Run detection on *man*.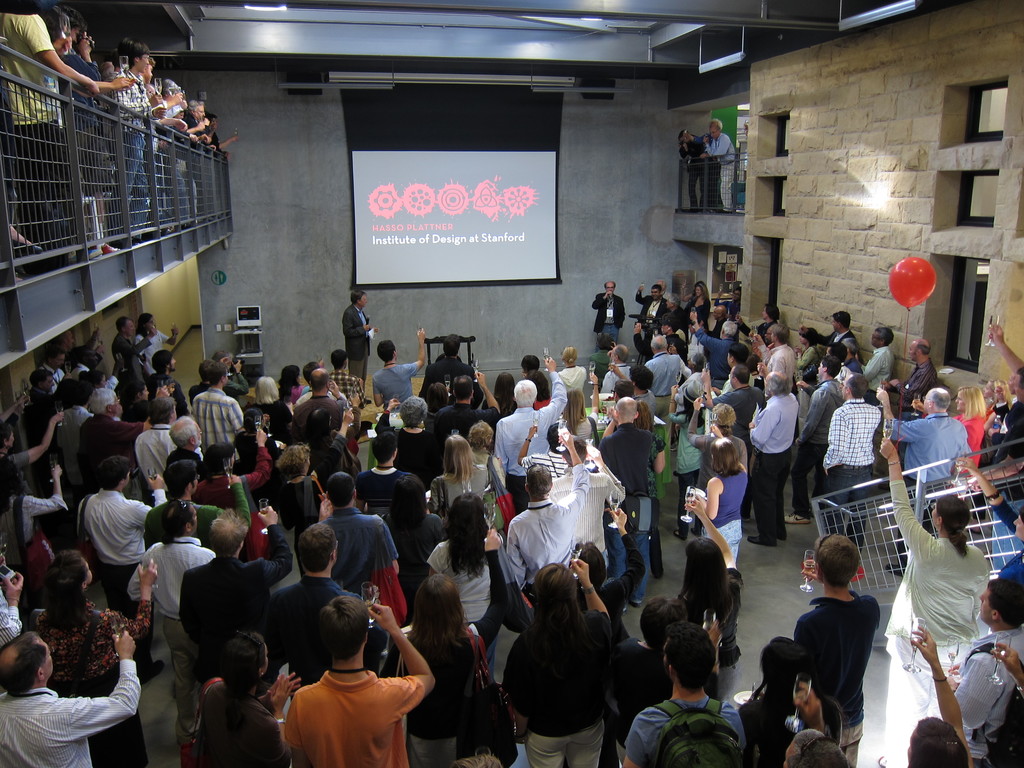
Result: l=436, t=369, r=504, b=437.
